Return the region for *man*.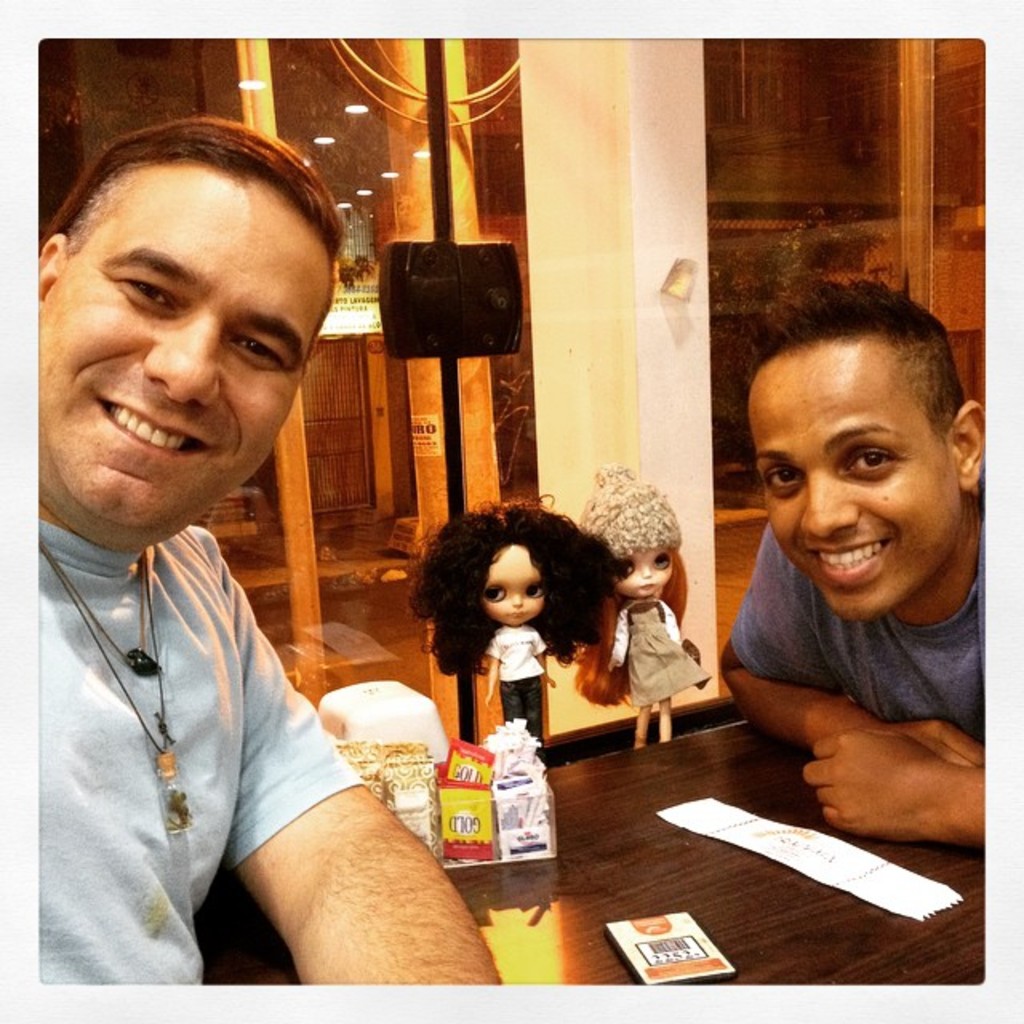
locate(6, 133, 442, 984).
